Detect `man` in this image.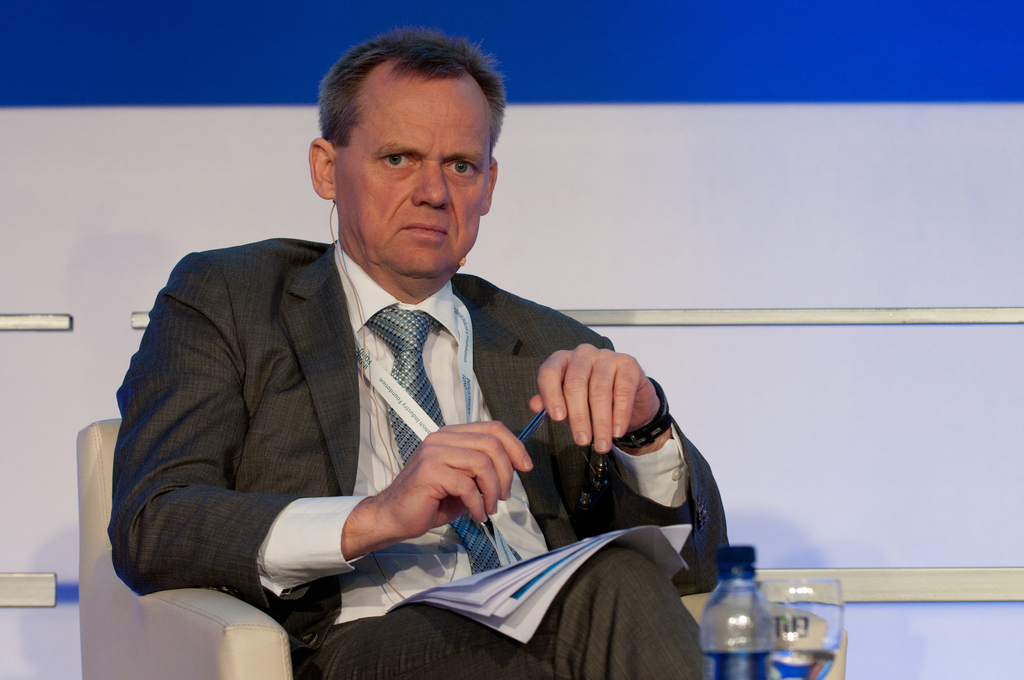
Detection: (left=114, top=78, right=705, bottom=652).
